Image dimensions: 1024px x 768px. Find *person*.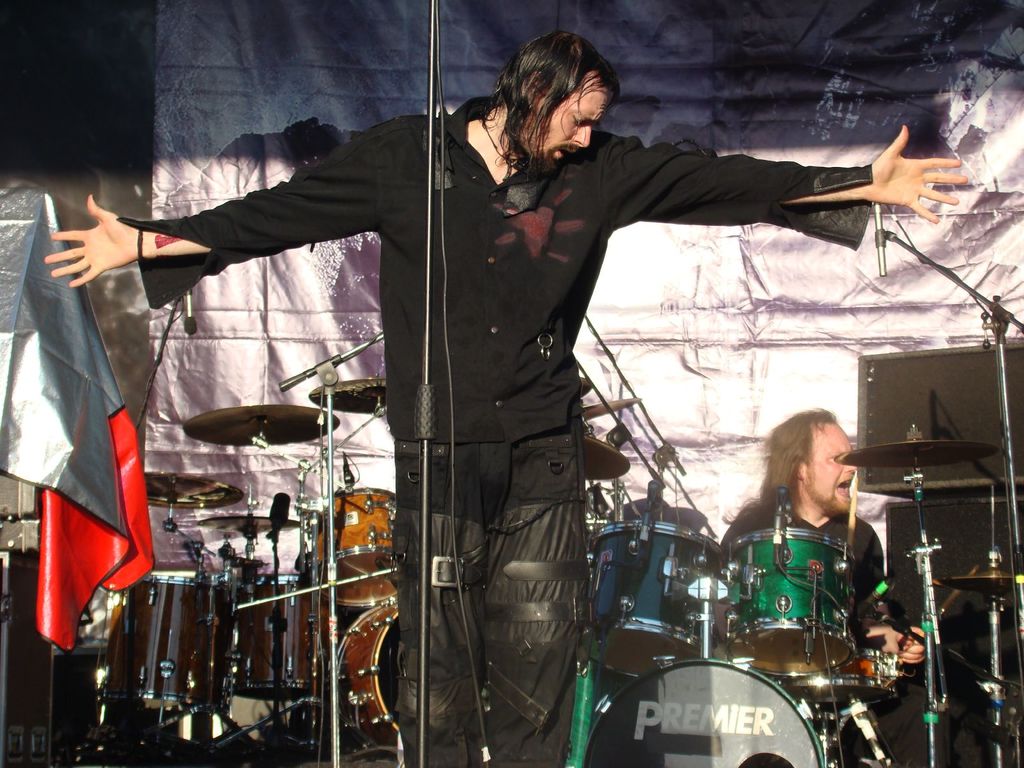
730, 386, 880, 682.
